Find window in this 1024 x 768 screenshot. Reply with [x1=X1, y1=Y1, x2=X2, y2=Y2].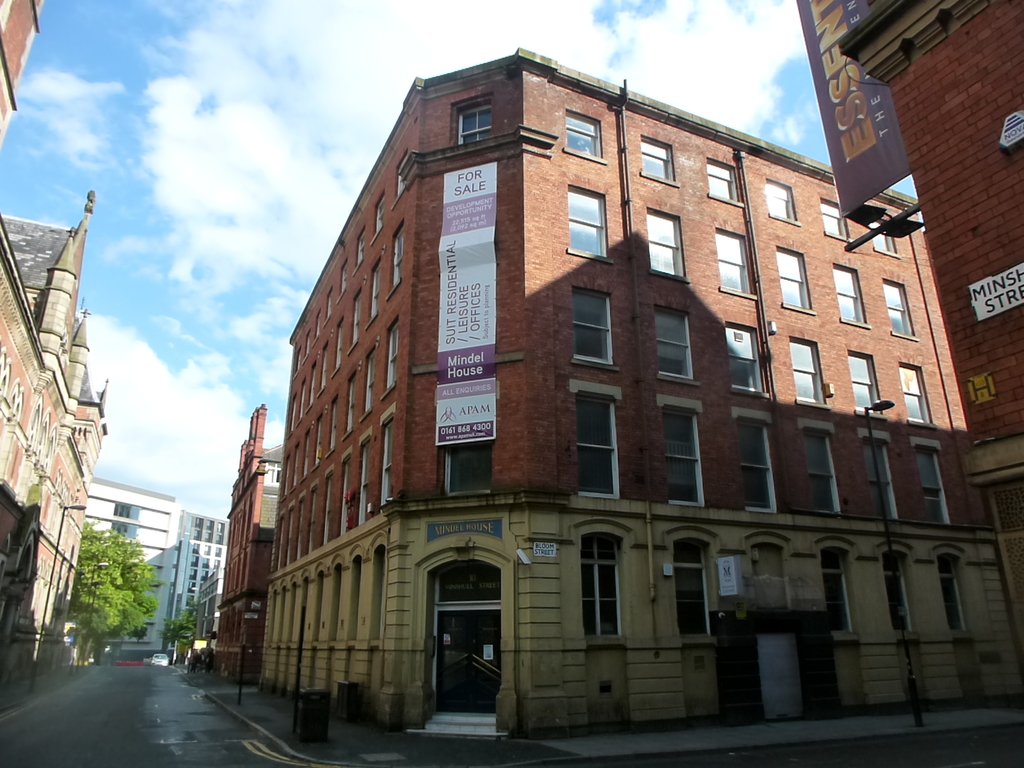
[x1=566, y1=114, x2=606, y2=157].
